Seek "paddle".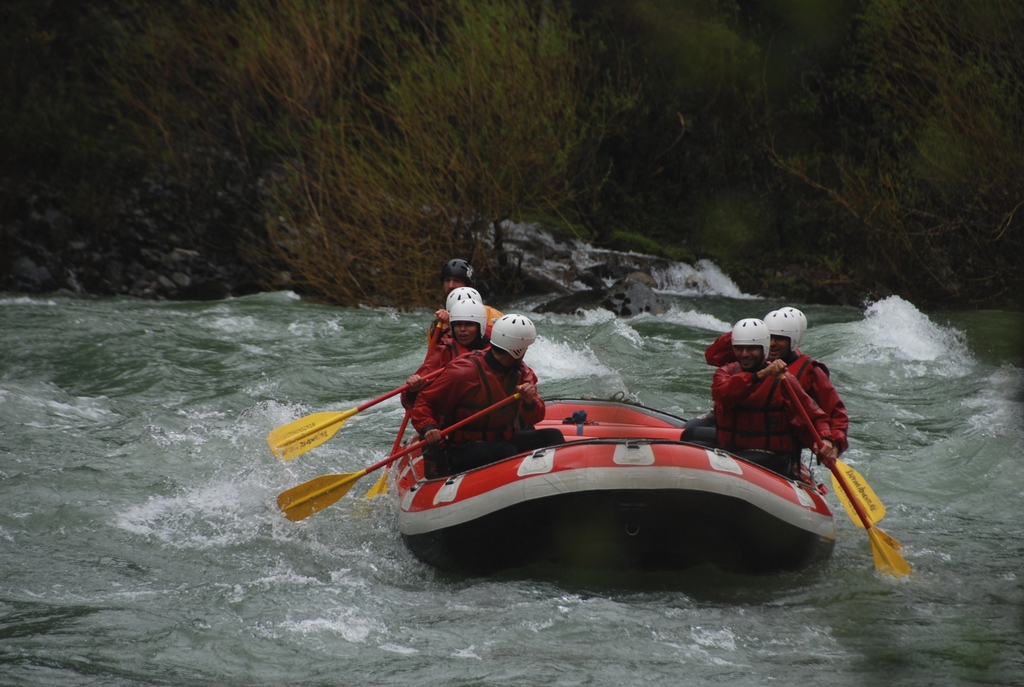
box=[781, 368, 911, 576].
